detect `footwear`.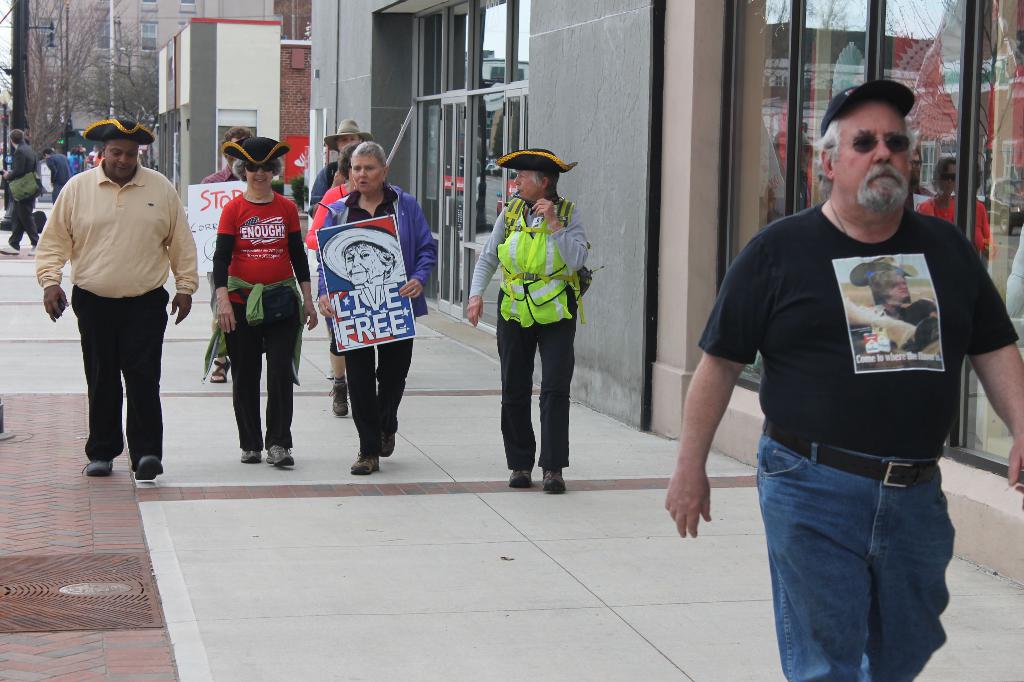
Detected at (left=207, top=359, right=229, bottom=386).
